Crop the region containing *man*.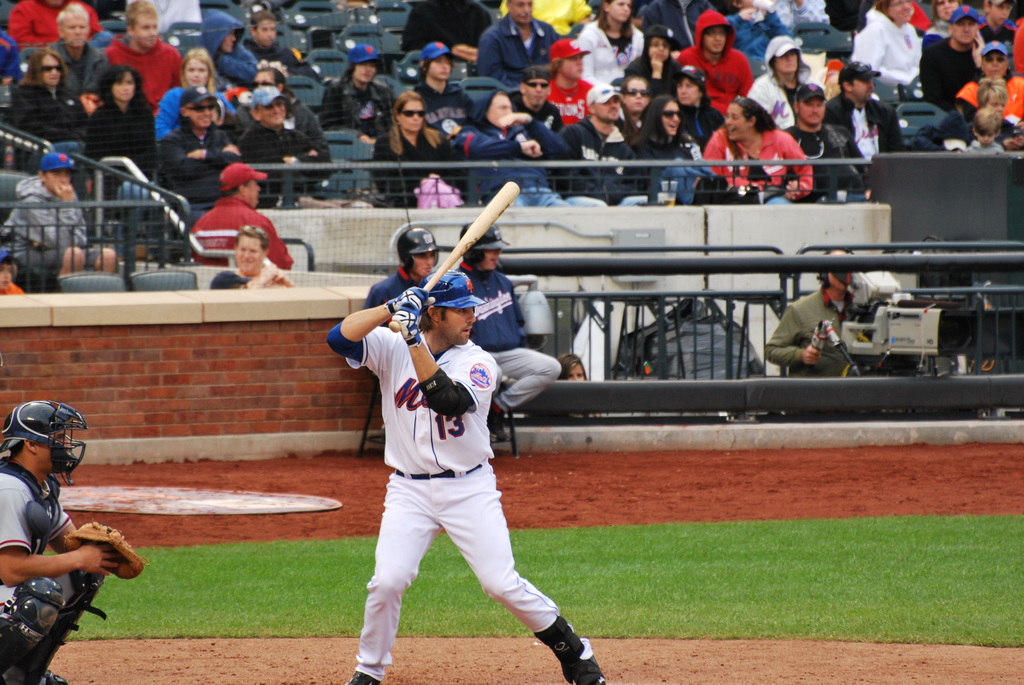
Crop region: <box>235,230,295,288</box>.
